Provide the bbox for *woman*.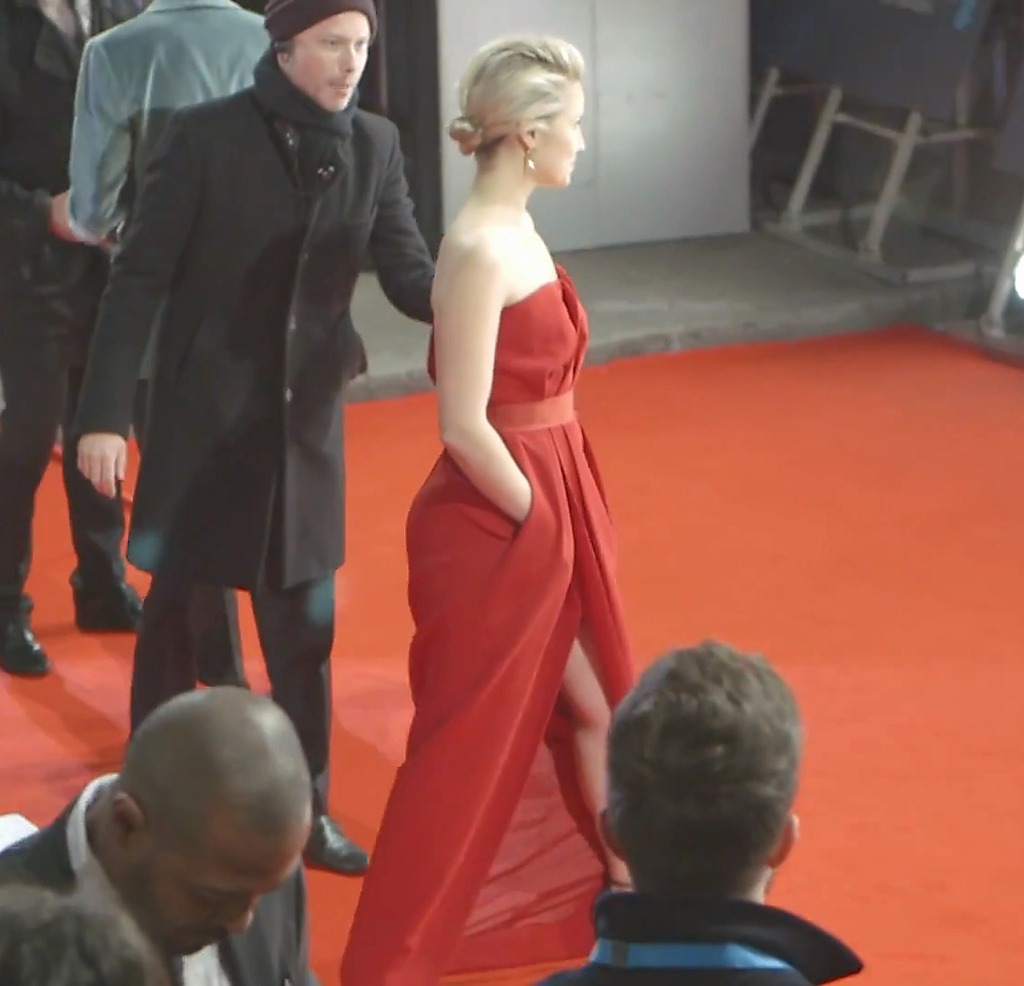
x1=348 y1=14 x2=640 y2=970.
